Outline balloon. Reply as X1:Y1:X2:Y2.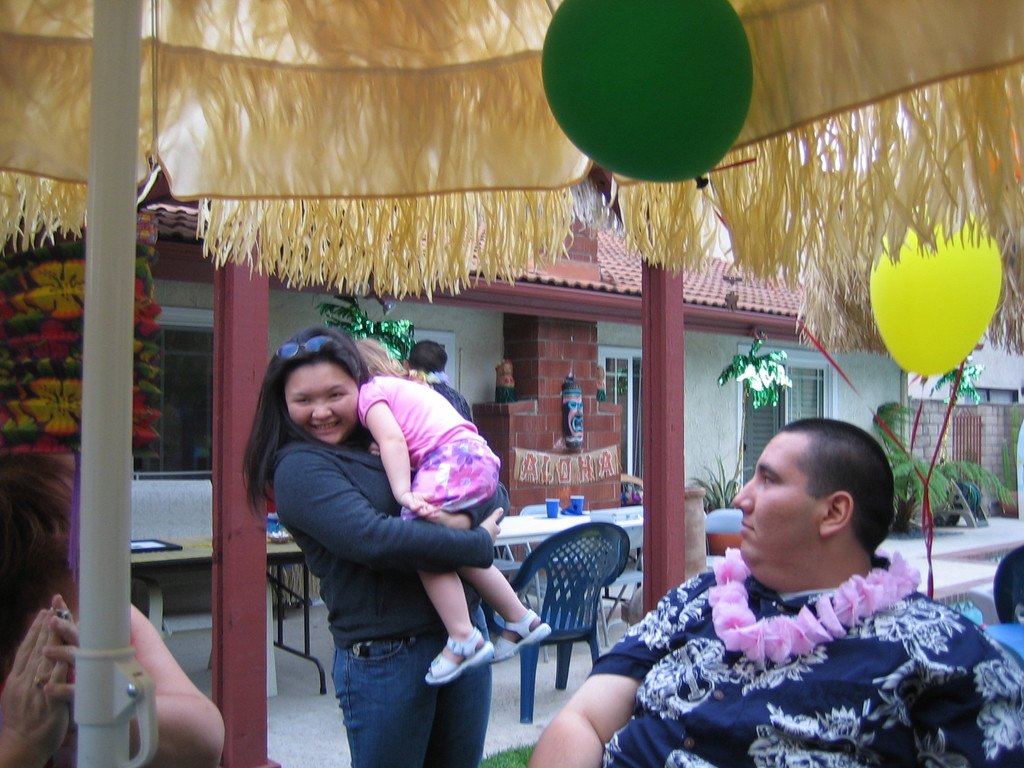
866:200:1007:385.
